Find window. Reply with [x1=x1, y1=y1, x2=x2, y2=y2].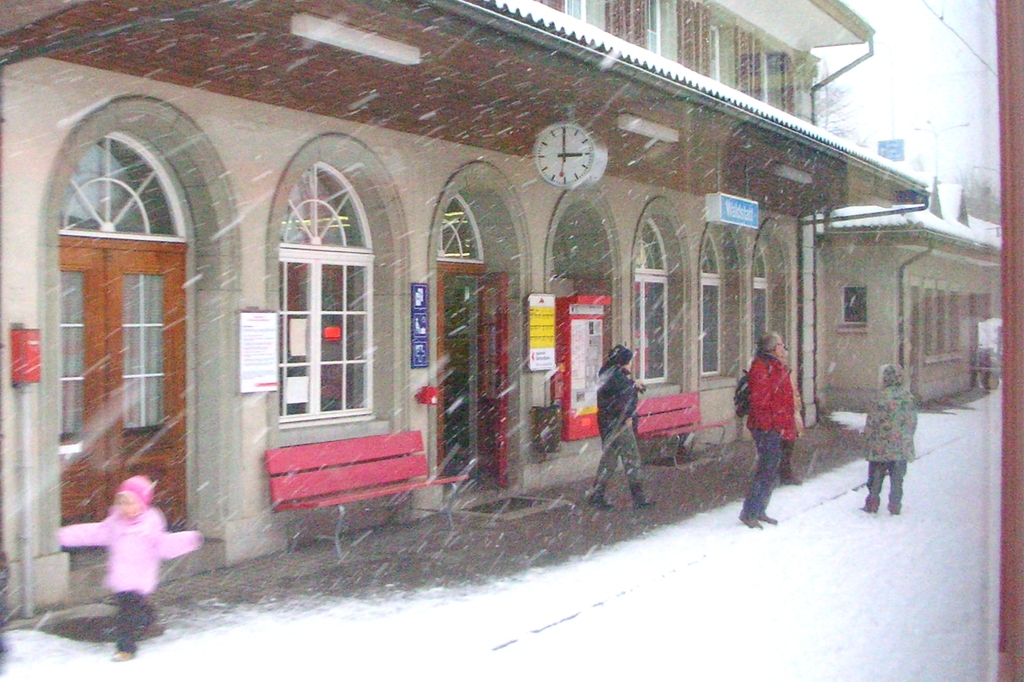
[x1=700, y1=228, x2=736, y2=381].
